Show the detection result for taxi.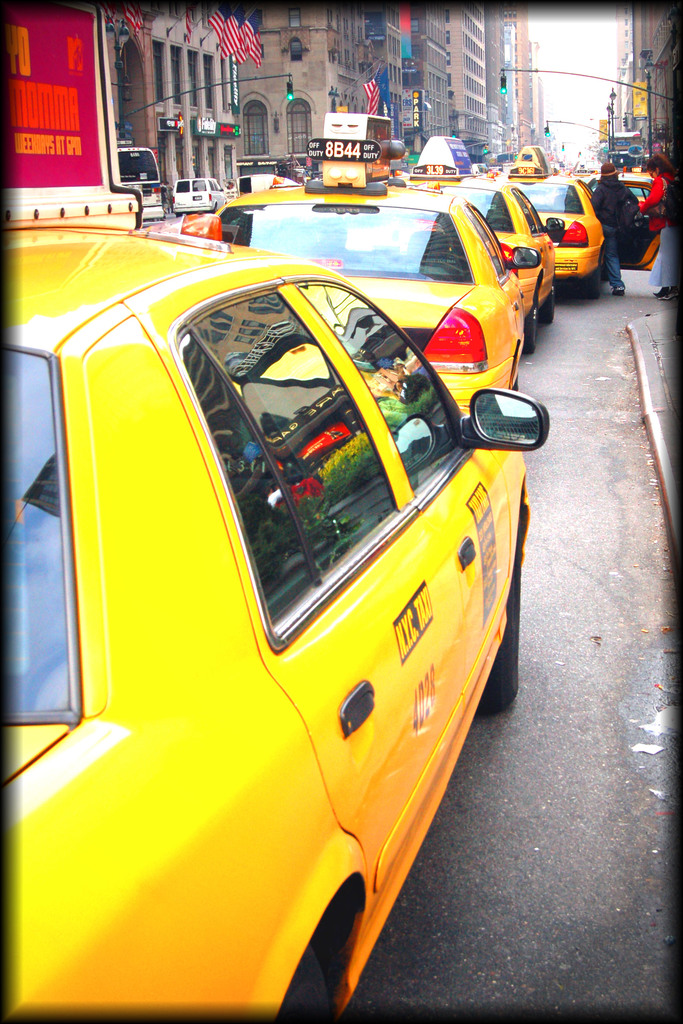
box=[208, 113, 545, 409].
